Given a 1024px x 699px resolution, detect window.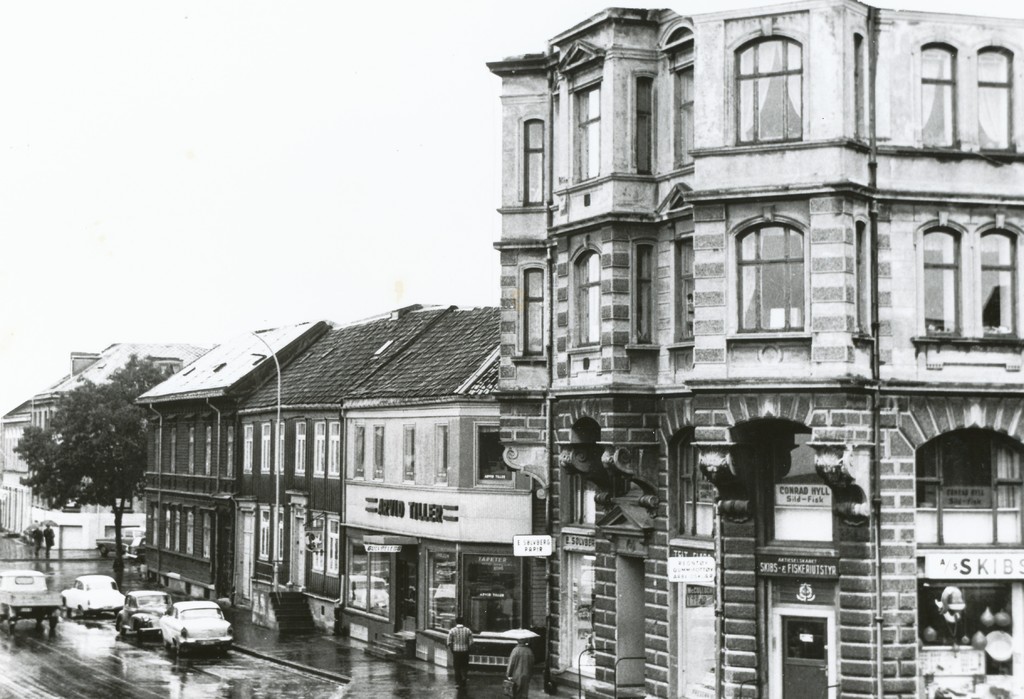
locate(918, 37, 965, 153).
